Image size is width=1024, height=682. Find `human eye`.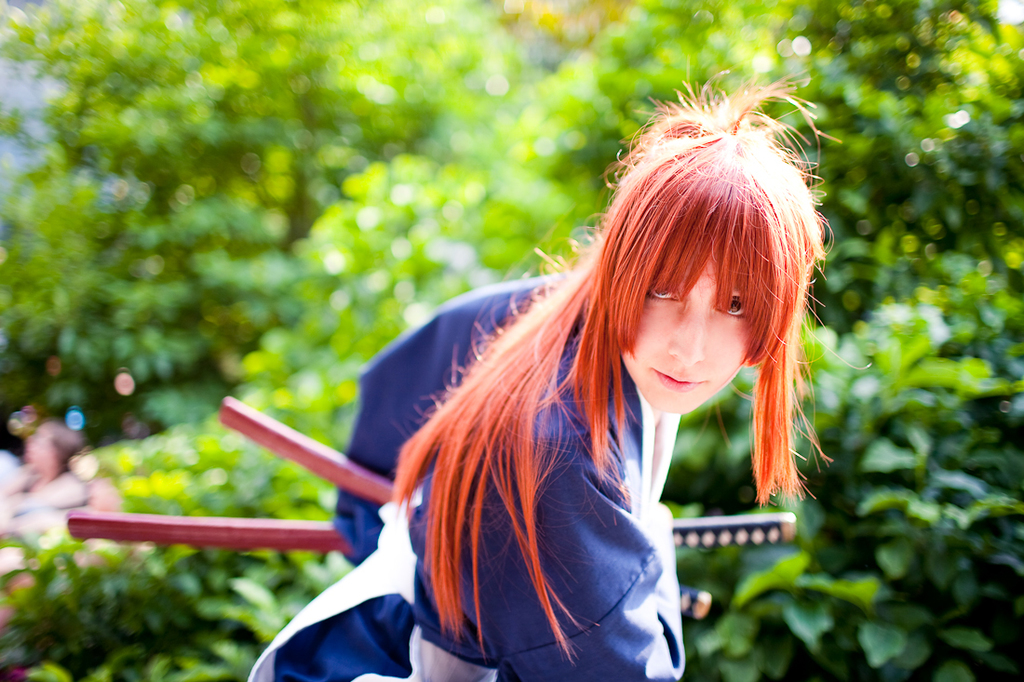
bbox=(716, 299, 745, 317).
